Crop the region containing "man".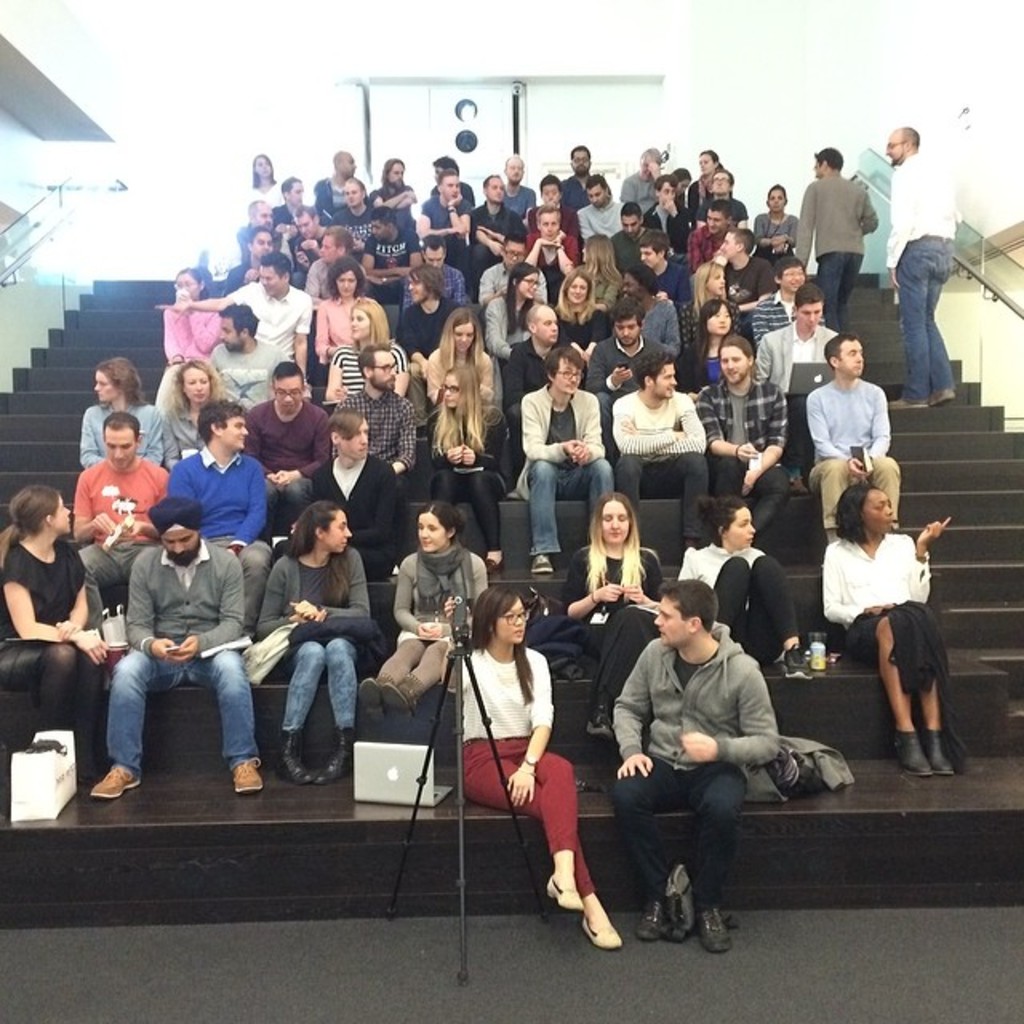
Crop region: {"left": 696, "top": 171, "right": 749, "bottom": 245}.
